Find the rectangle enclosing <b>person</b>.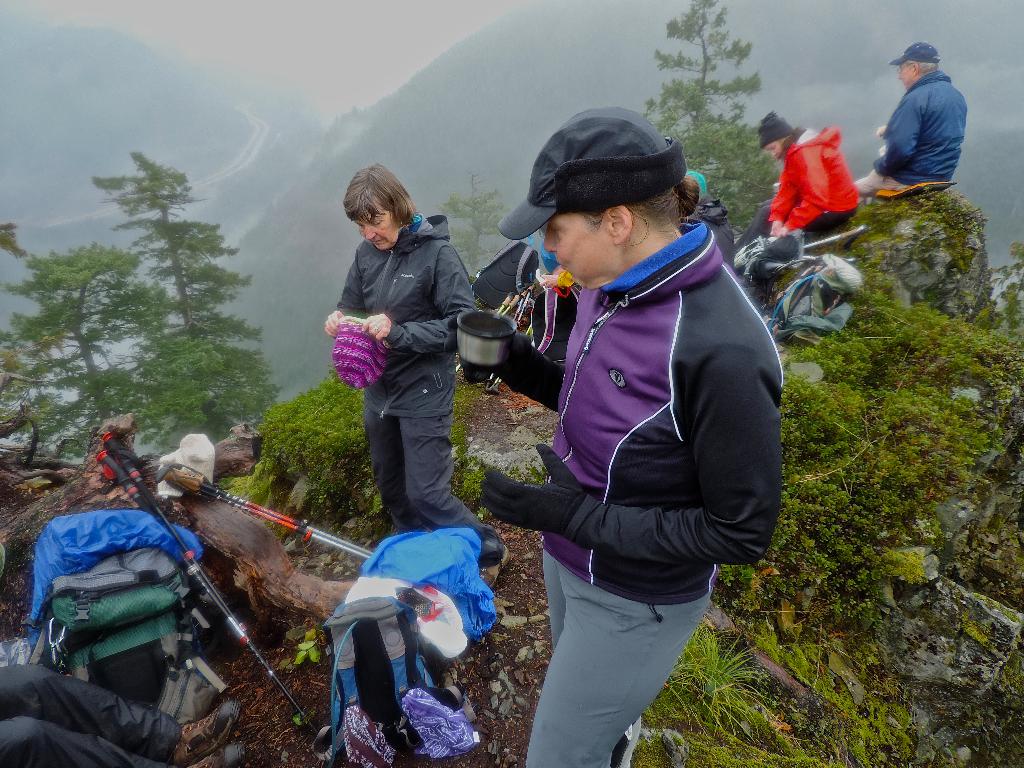
Rect(878, 30, 976, 214).
